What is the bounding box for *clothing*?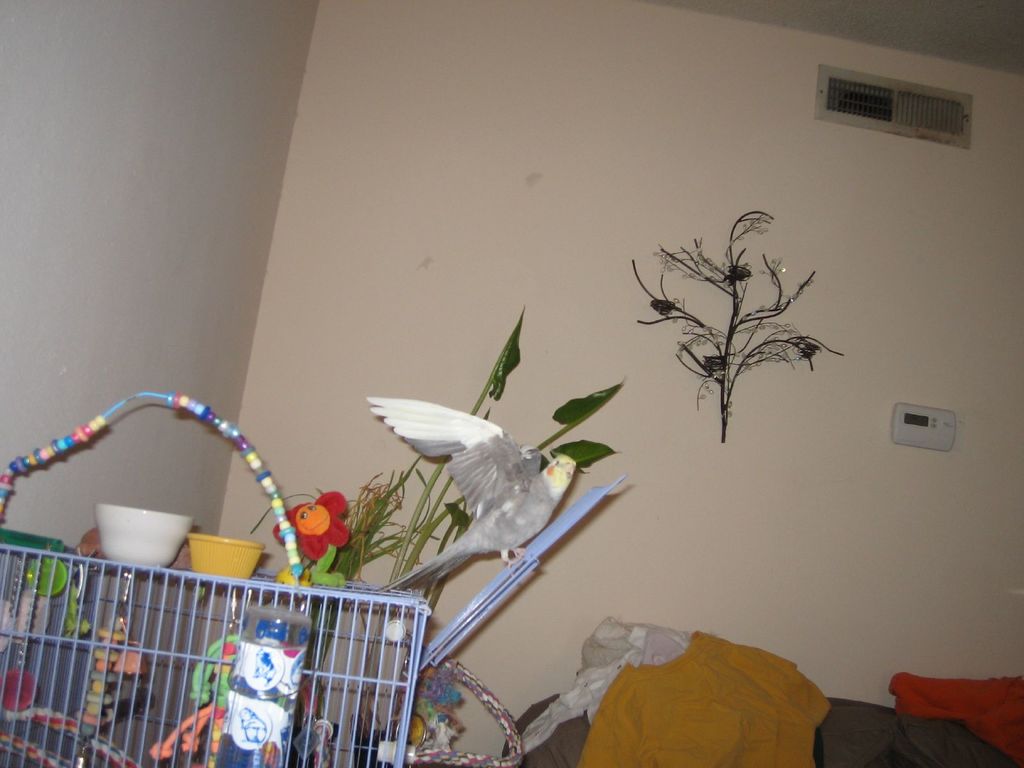
<region>578, 630, 833, 767</region>.
